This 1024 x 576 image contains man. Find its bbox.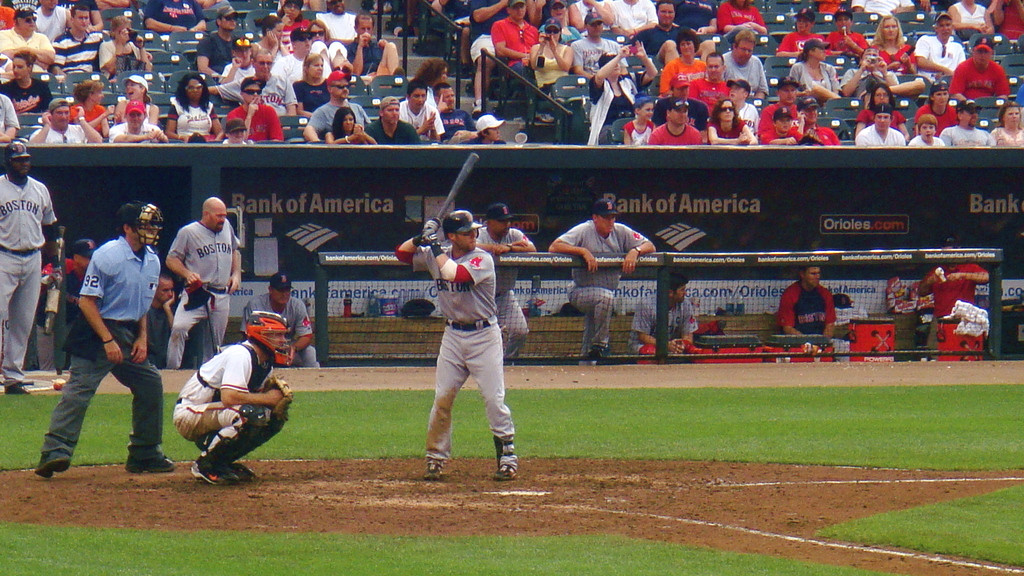
(x1=911, y1=8, x2=967, y2=85).
